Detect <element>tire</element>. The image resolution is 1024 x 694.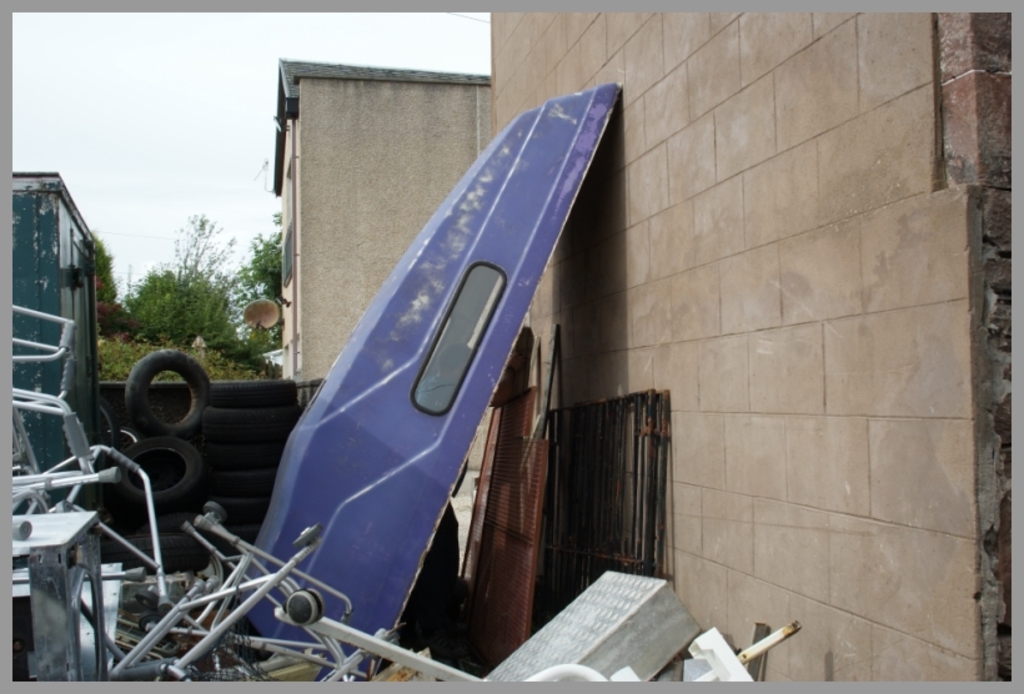
box=[142, 511, 210, 550].
